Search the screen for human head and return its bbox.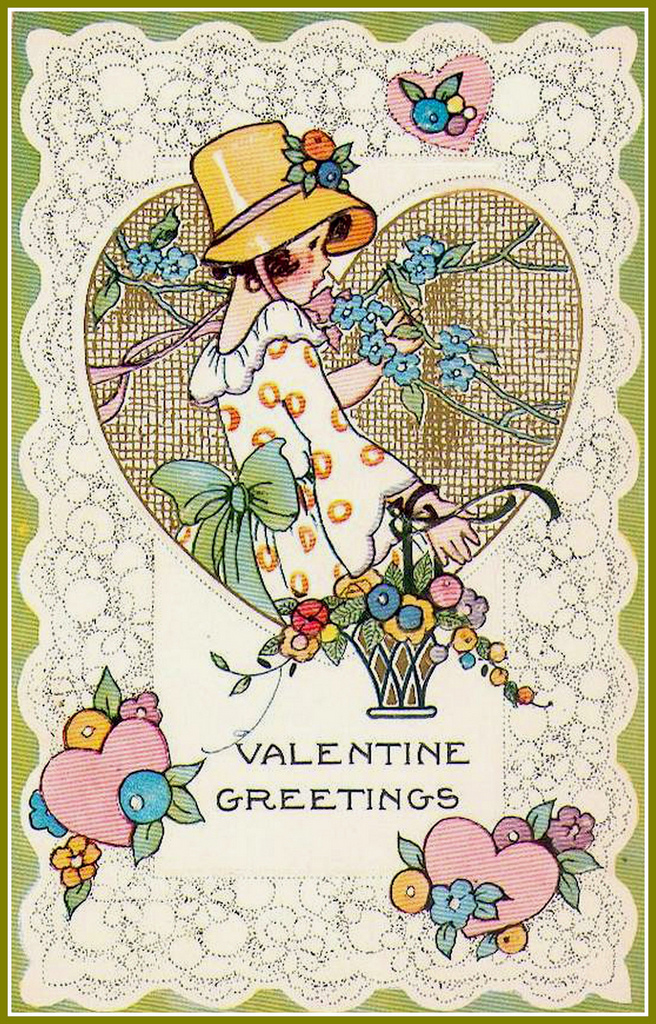
Found: l=191, t=124, r=378, b=304.
